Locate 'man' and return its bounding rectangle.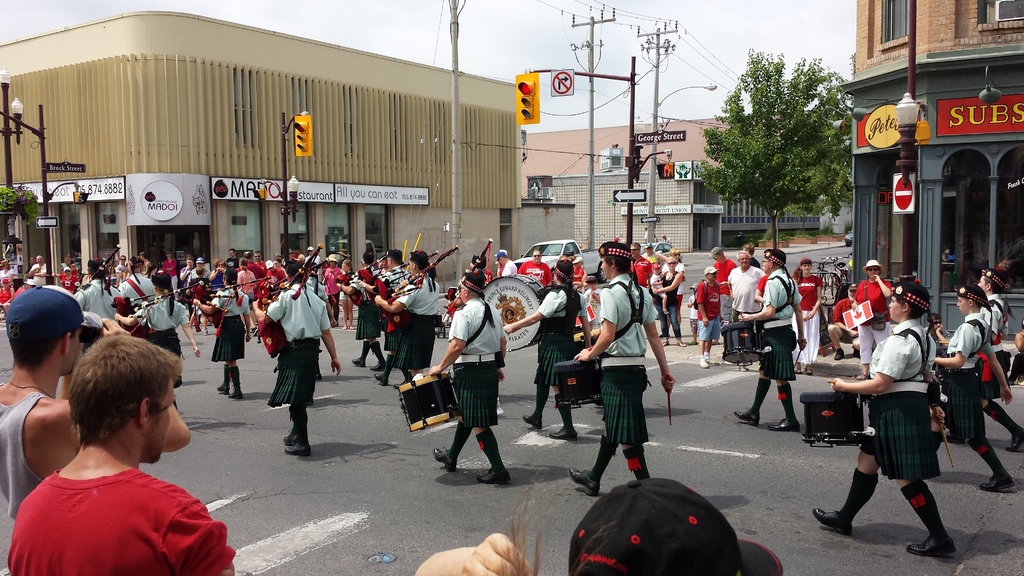
pyautogui.locateOnScreen(6, 334, 238, 575).
